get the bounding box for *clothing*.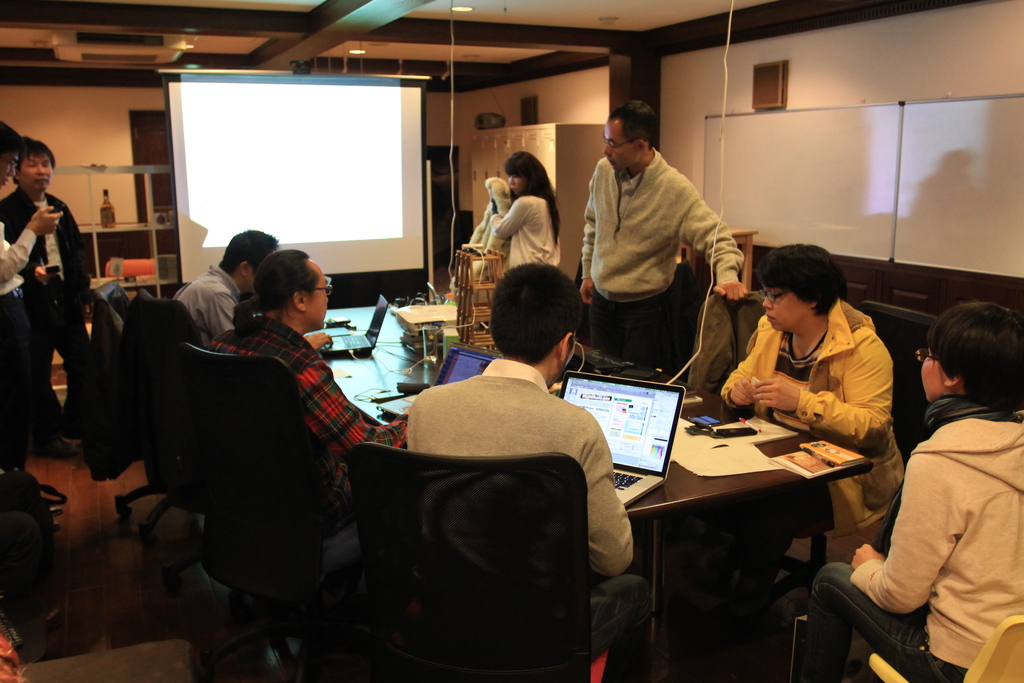
Rect(577, 144, 740, 376).
